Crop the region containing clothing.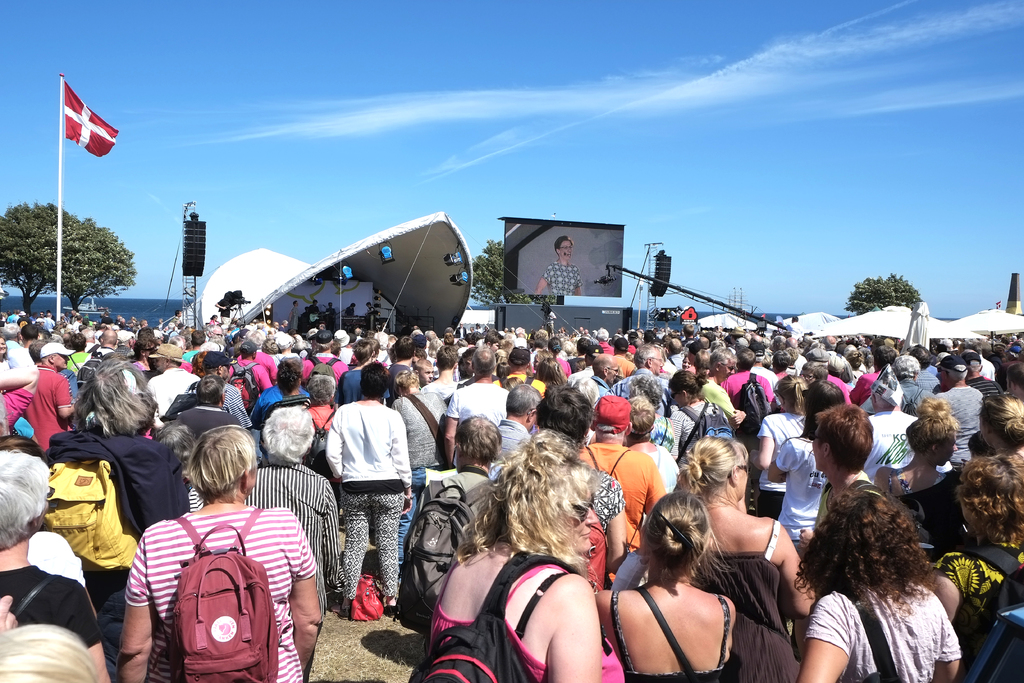
Crop region: (937,384,988,463).
